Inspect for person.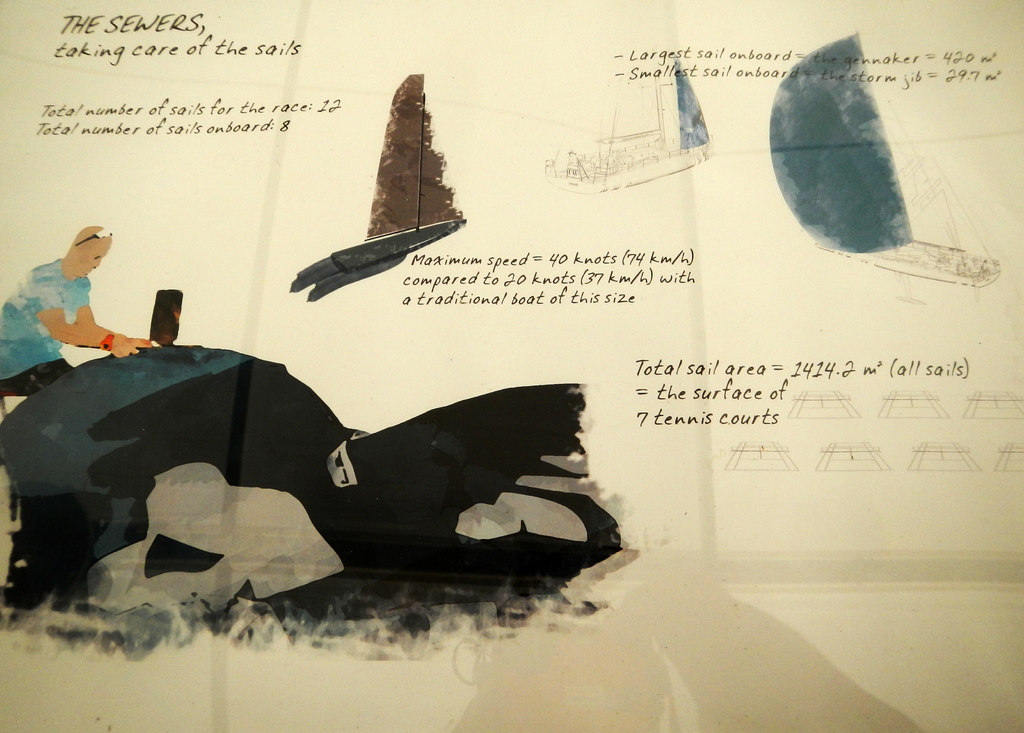
Inspection: bbox=(19, 212, 124, 385).
